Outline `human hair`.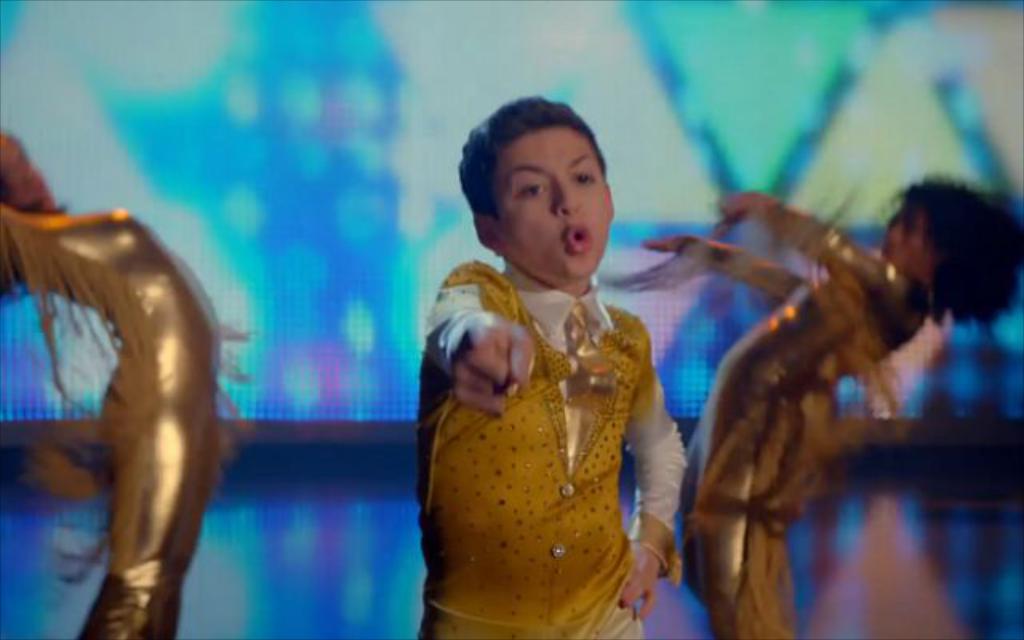
Outline: 450 98 610 242.
